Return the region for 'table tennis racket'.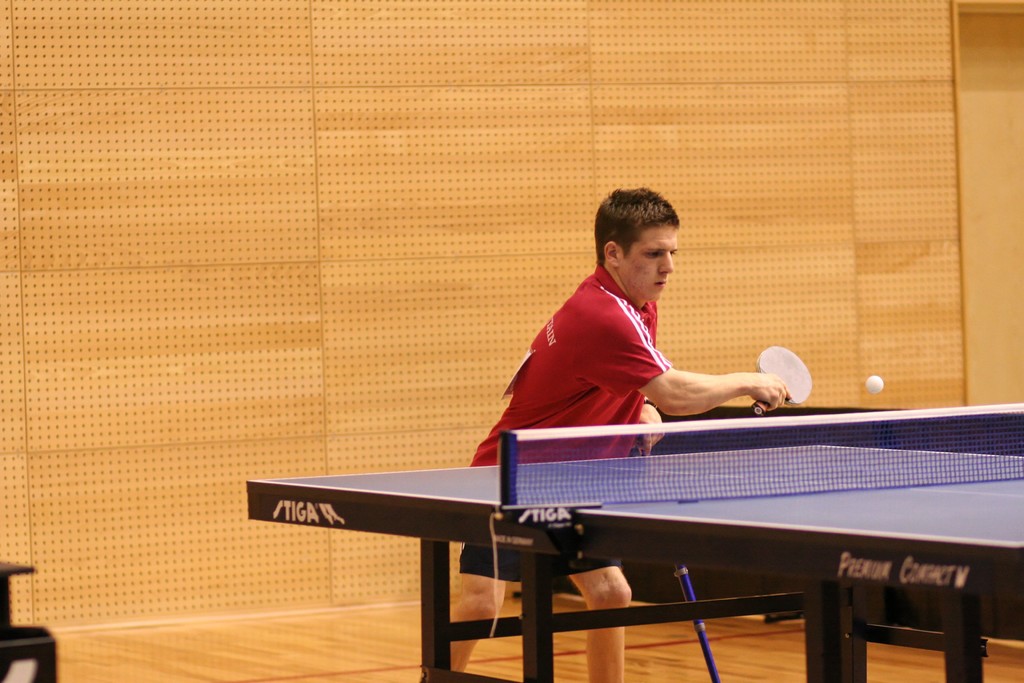
755/342/813/416.
